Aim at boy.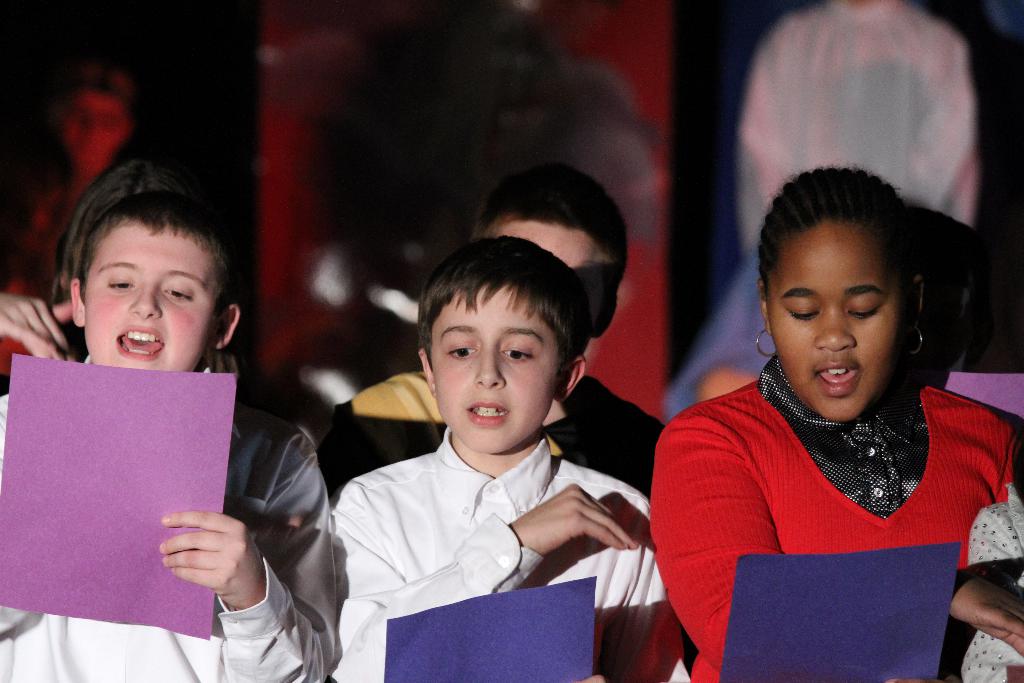
Aimed at locate(0, 184, 340, 682).
